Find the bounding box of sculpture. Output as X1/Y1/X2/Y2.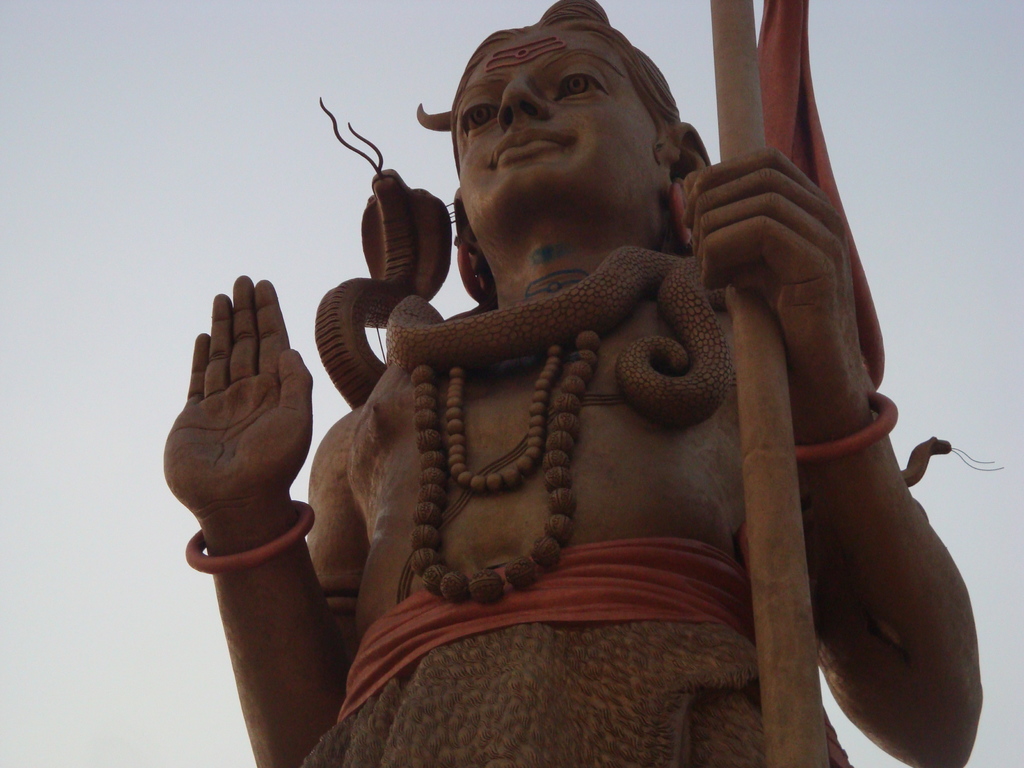
111/0/1021/767.
